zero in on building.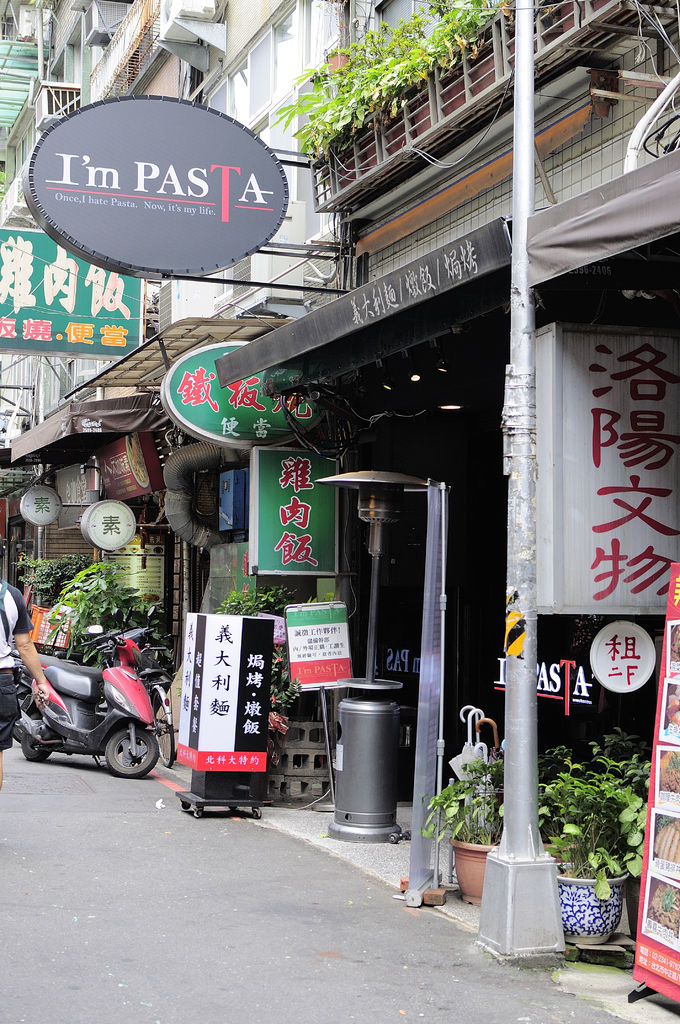
Zeroed in: pyautogui.locateOnScreen(63, 0, 338, 722).
